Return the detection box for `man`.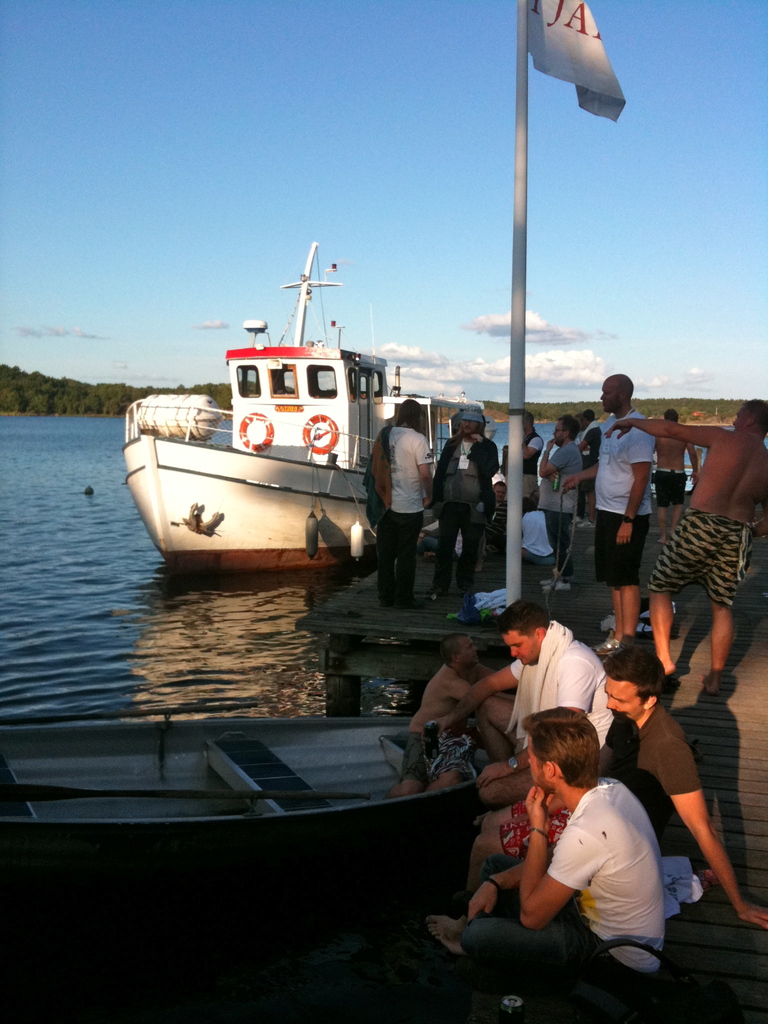
rect(577, 409, 599, 529).
